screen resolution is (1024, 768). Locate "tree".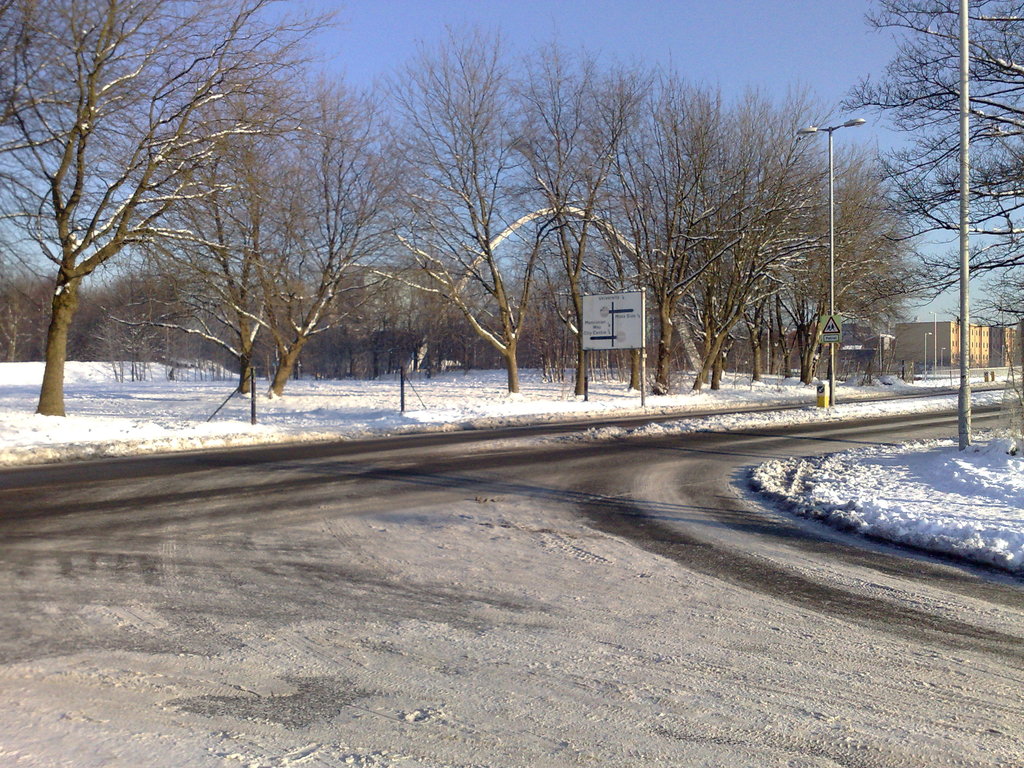
bbox(794, 116, 920, 380).
